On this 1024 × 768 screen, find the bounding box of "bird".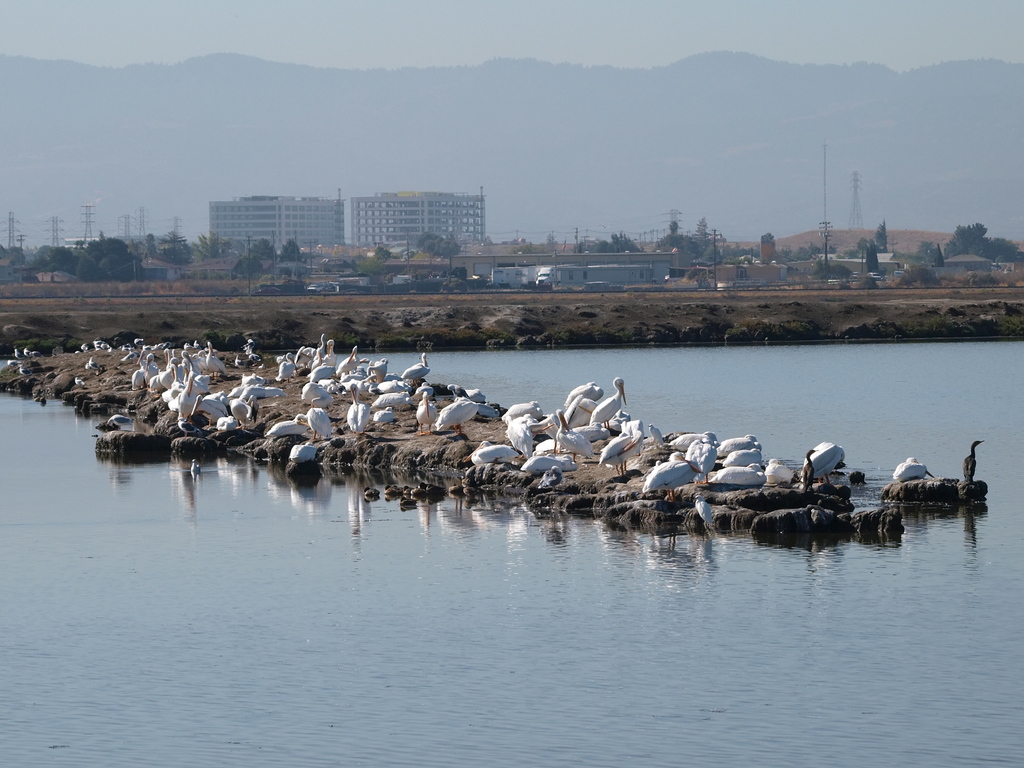
Bounding box: crop(554, 407, 596, 461).
